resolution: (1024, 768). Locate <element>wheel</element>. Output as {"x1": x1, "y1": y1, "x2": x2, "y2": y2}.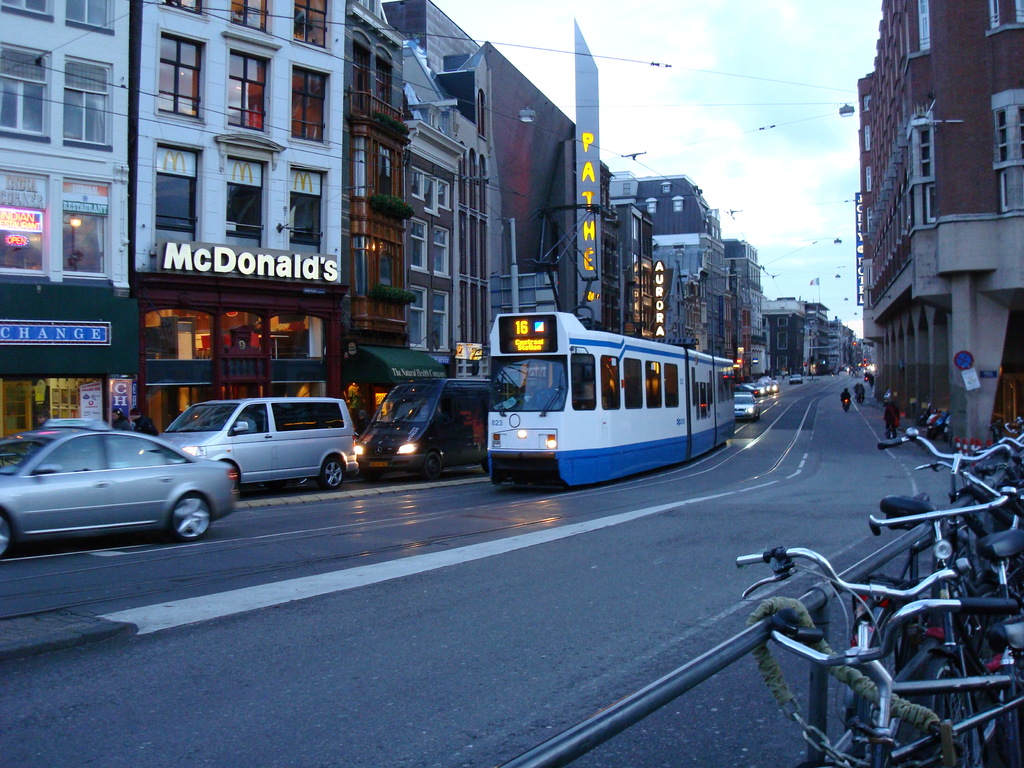
{"x1": 481, "y1": 461, "x2": 490, "y2": 474}.
